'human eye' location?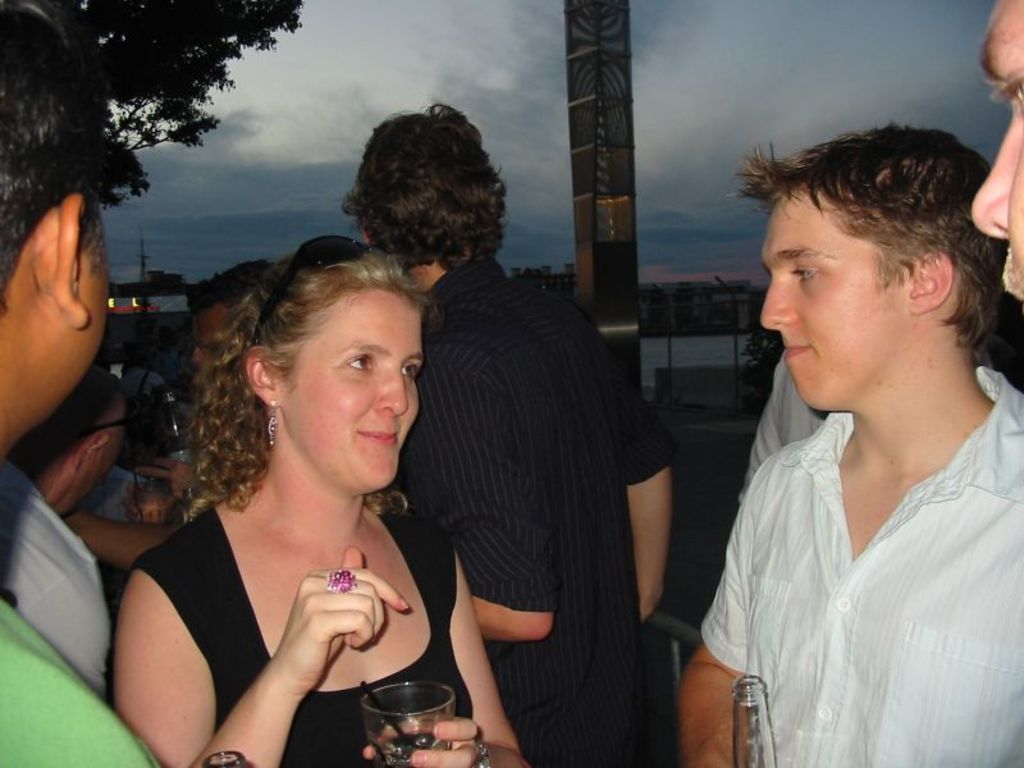
790, 261, 827, 285
